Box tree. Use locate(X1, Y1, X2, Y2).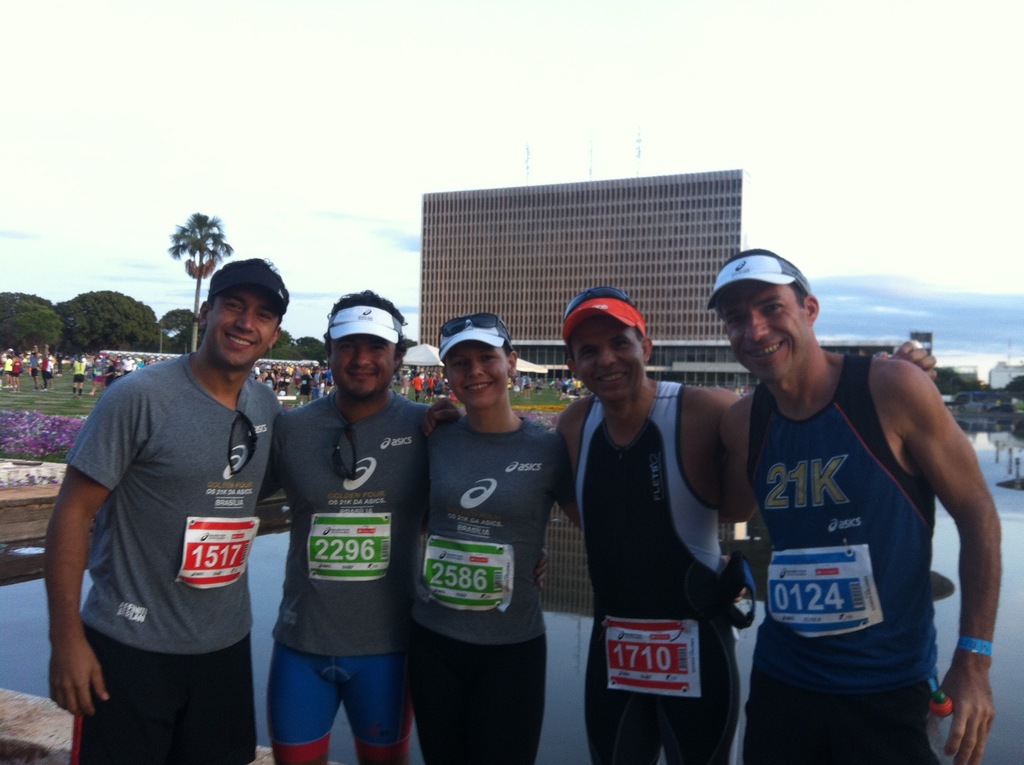
locate(403, 329, 411, 350).
